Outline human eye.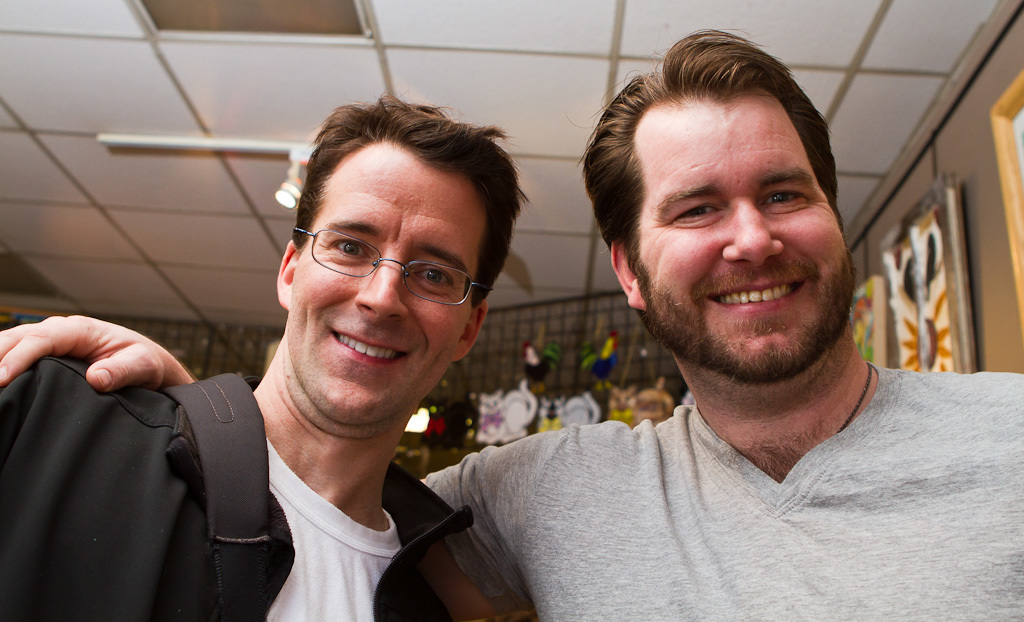
Outline: {"x1": 674, "y1": 202, "x2": 719, "y2": 223}.
